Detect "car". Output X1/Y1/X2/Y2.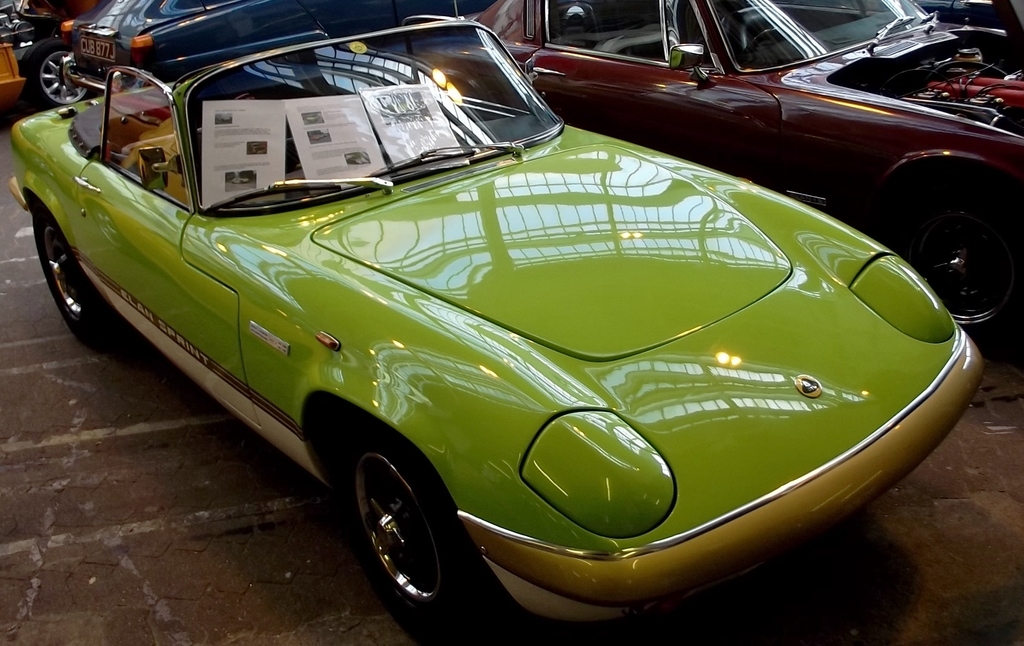
400/0/1023/353.
